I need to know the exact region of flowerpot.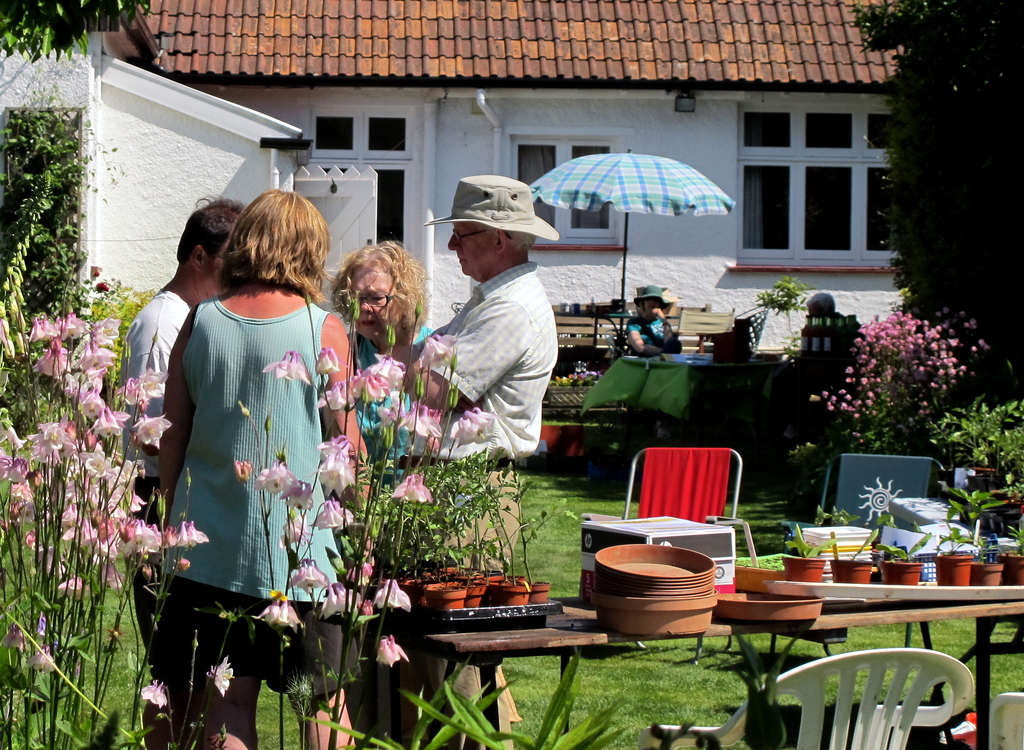
Region: [left=783, top=548, right=834, bottom=583].
